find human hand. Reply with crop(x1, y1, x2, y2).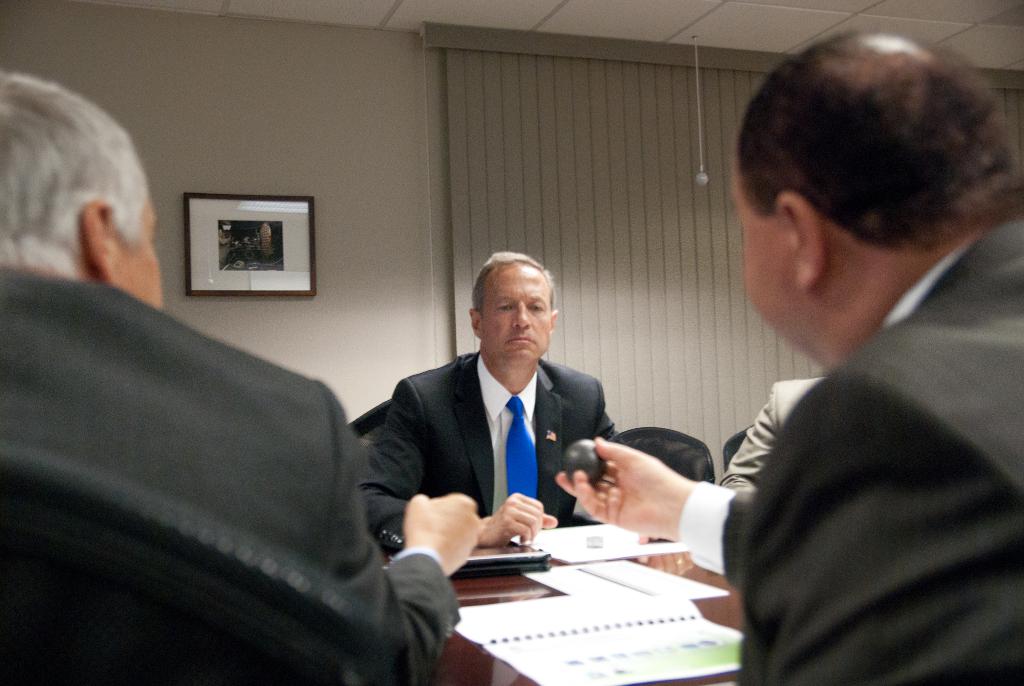
crop(481, 493, 557, 548).
